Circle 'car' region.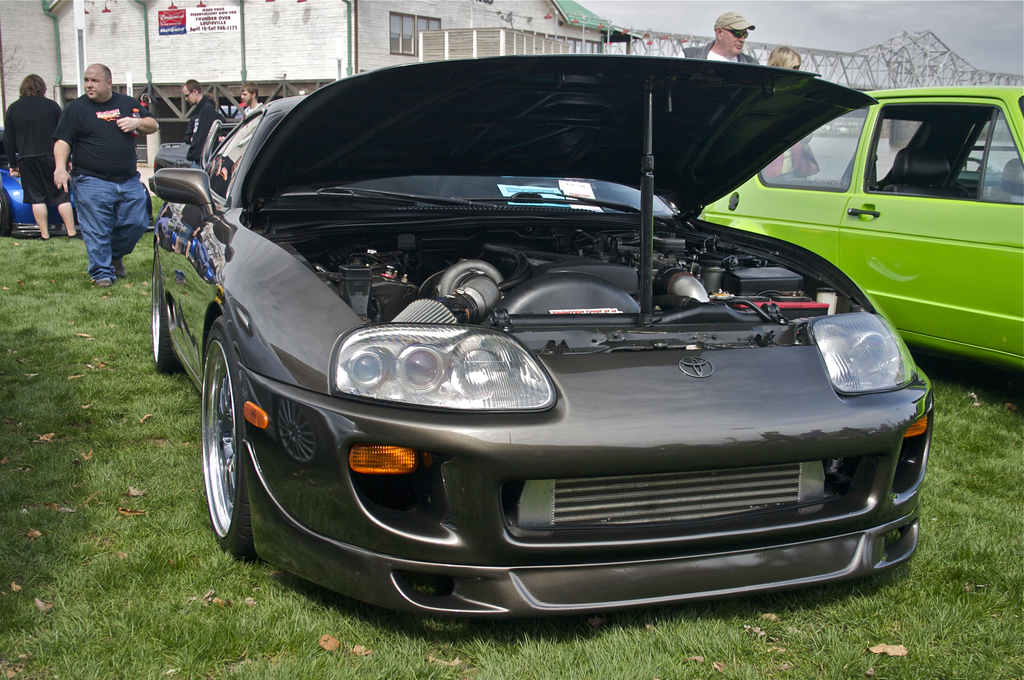
Region: (x1=215, y1=104, x2=243, y2=144).
